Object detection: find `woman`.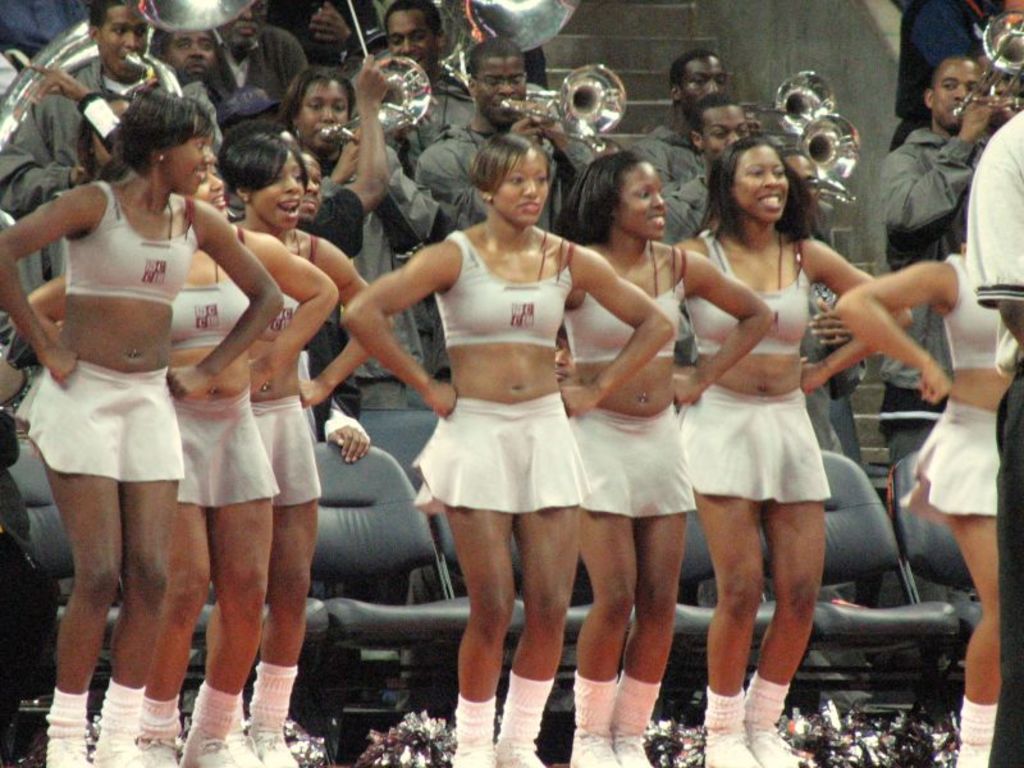
1, 84, 280, 767.
